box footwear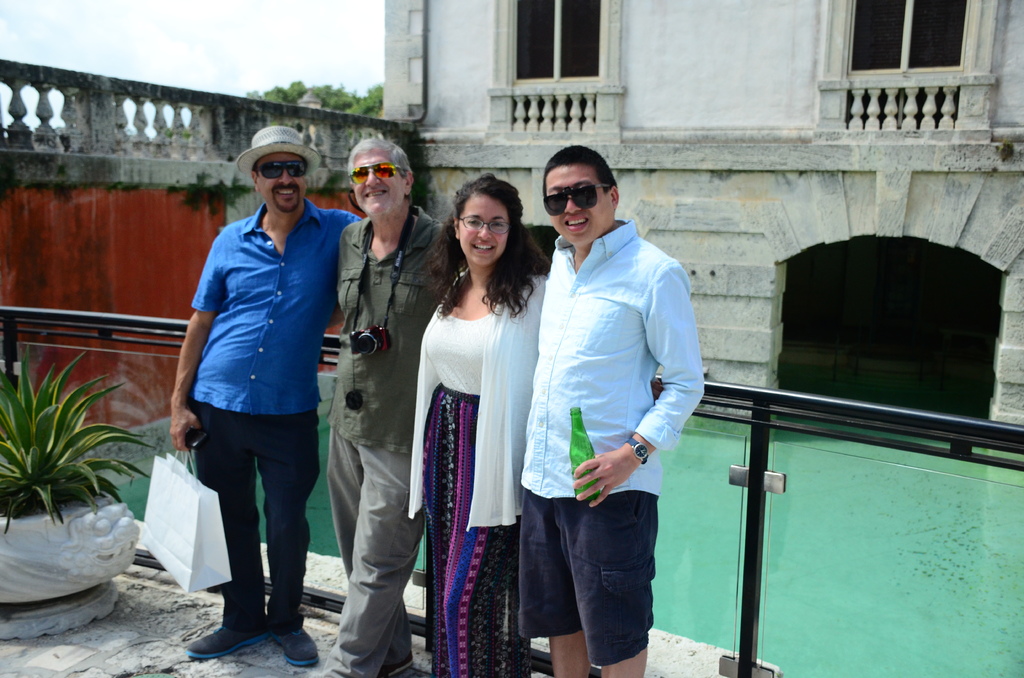
pyautogui.locateOnScreen(273, 624, 315, 669)
